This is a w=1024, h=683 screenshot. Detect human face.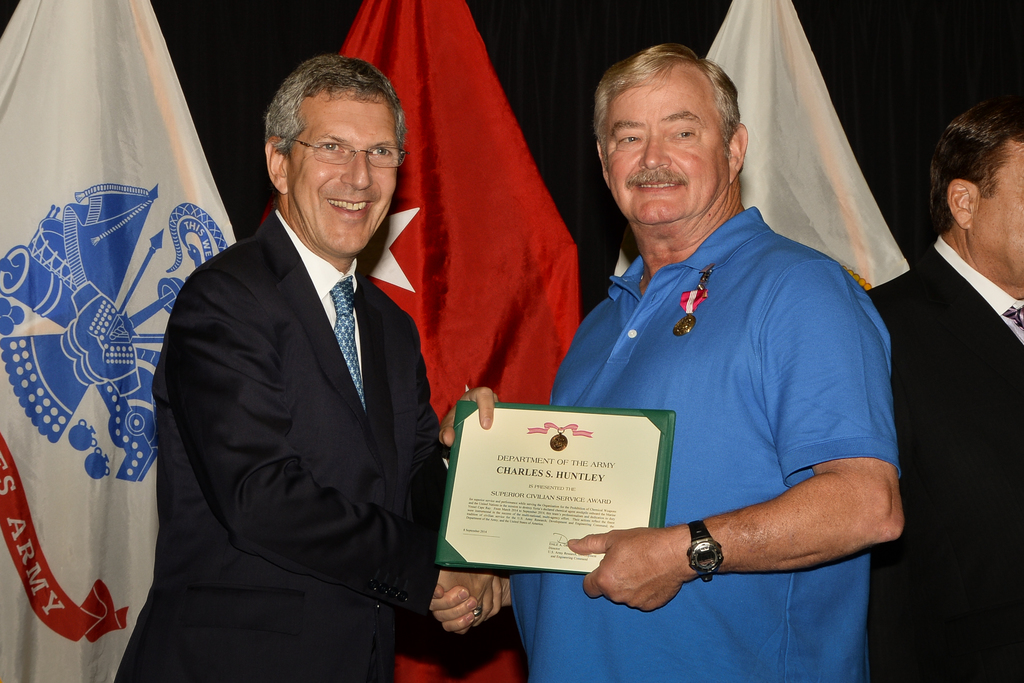
x1=975, y1=142, x2=1021, y2=283.
